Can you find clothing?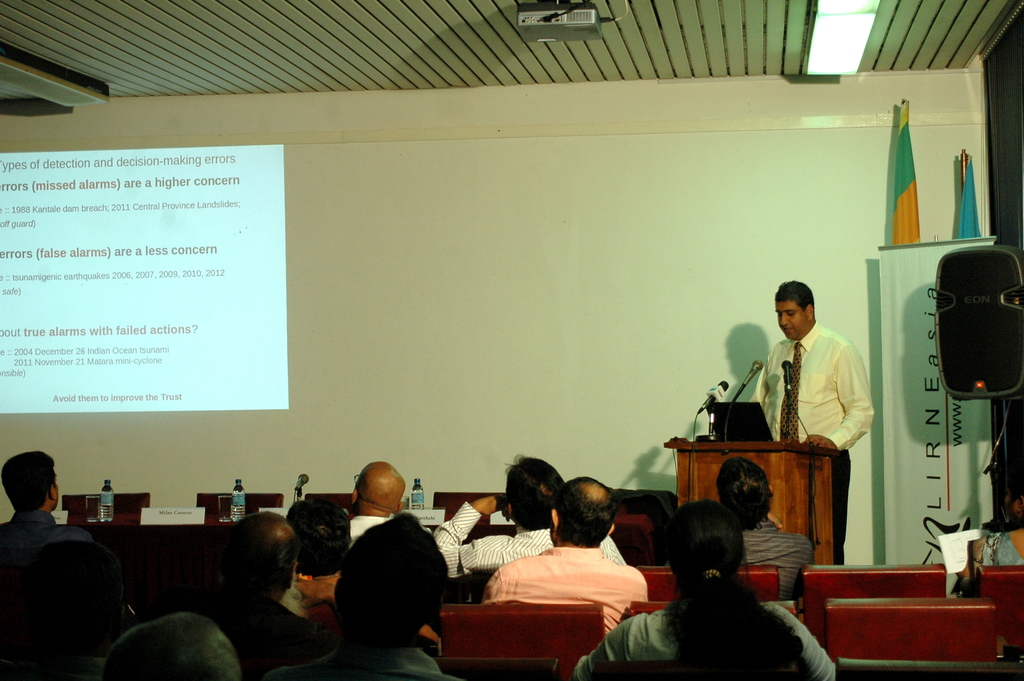
Yes, bounding box: [263,644,468,680].
